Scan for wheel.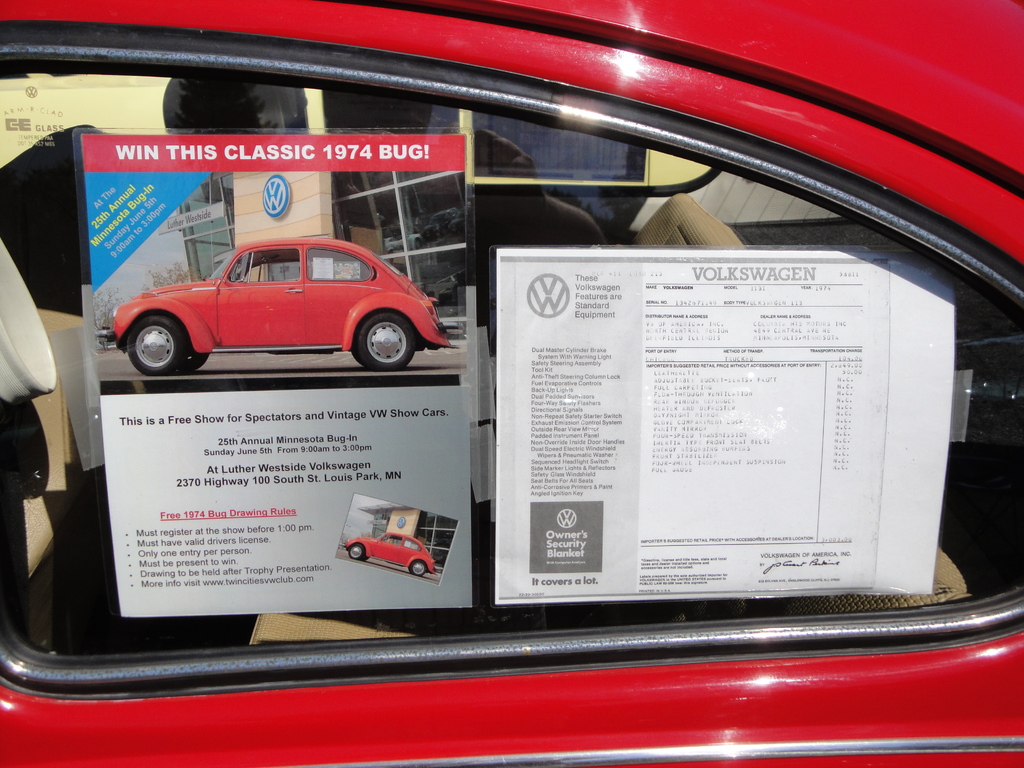
Scan result: bbox=(411, 557, 429, 576).
